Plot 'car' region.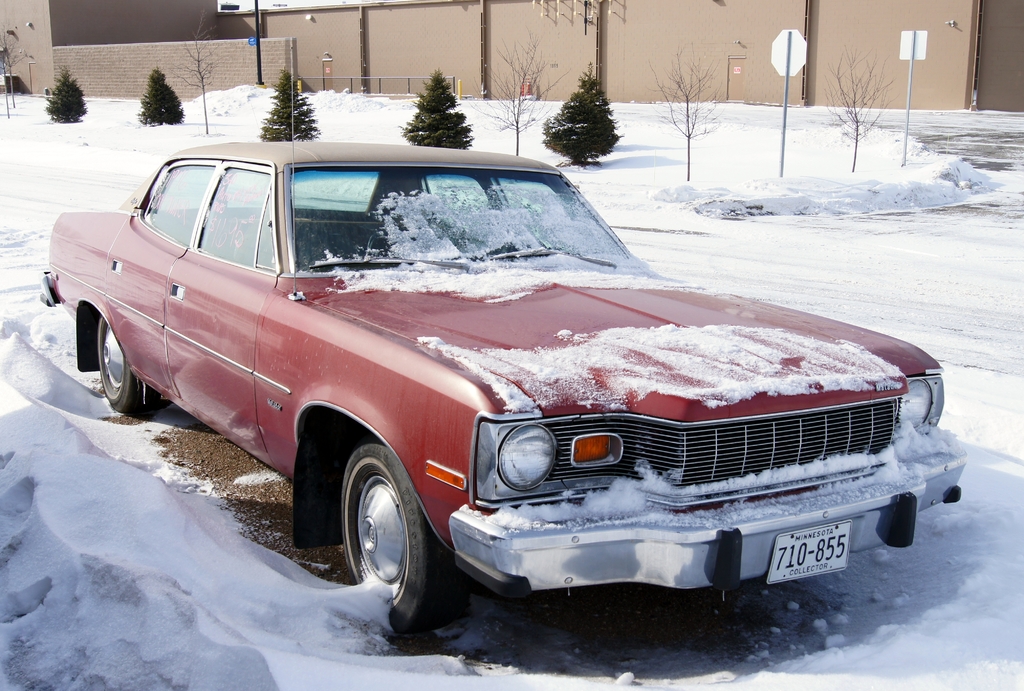
Plotted at bbox(49, 144, 967, 628).
